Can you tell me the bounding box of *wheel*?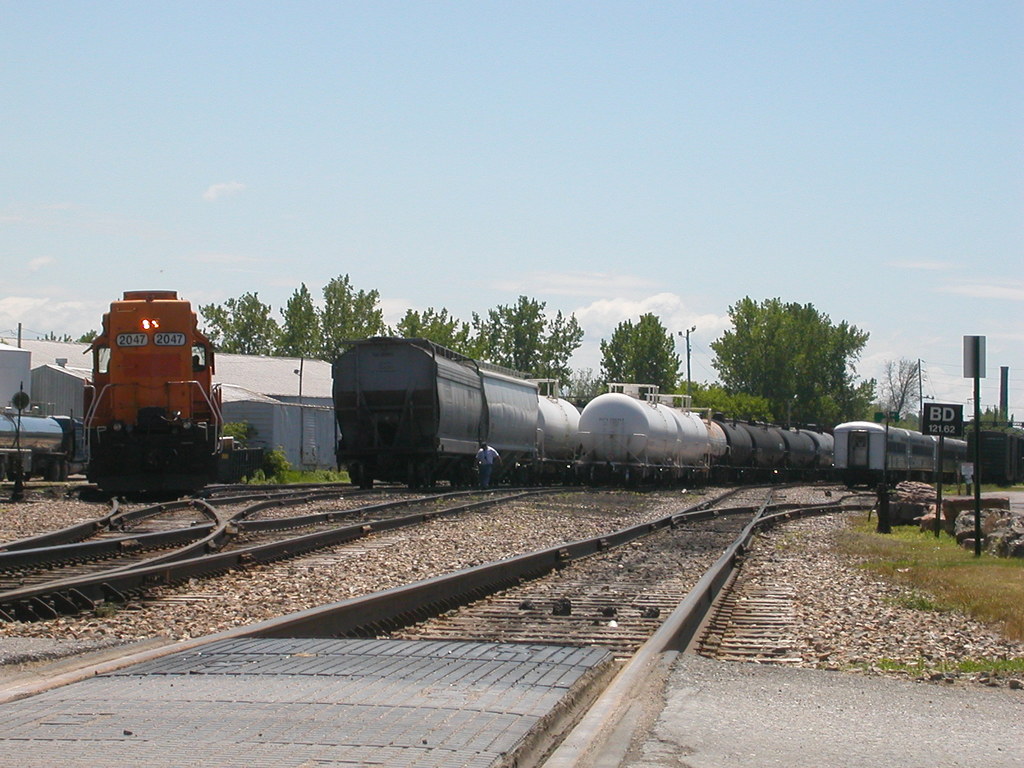
{"left": 362, "top": 472, "right": 376, "bottom": 489}.
